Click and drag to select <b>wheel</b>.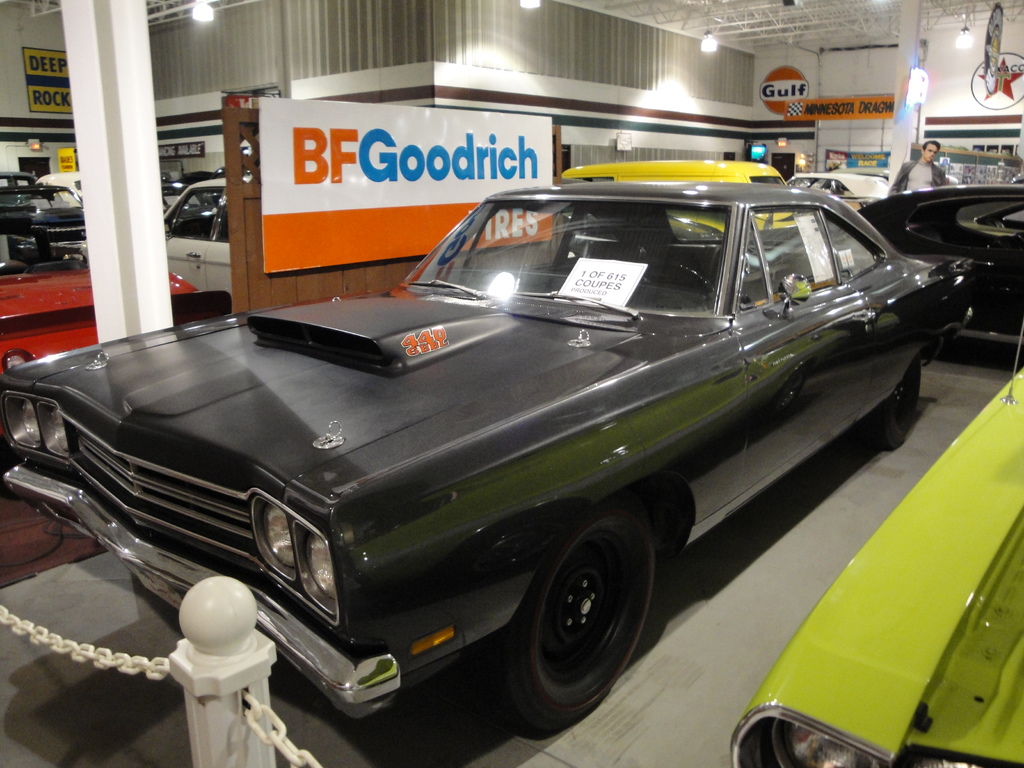
Selection: 867 355 922 452.
